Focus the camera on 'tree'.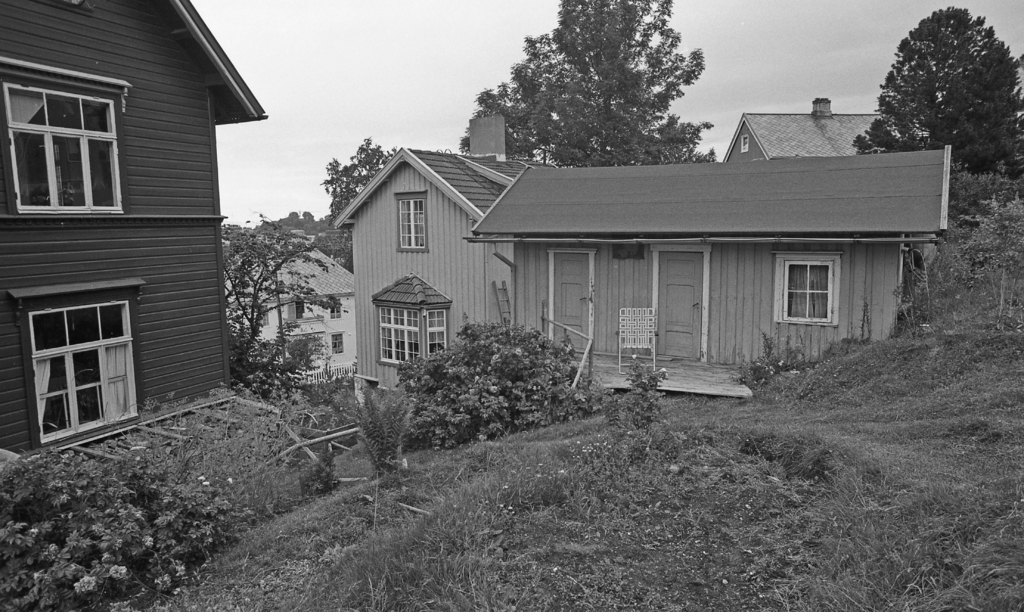
Focus region: bbox=[310, 135, 429, 230].
